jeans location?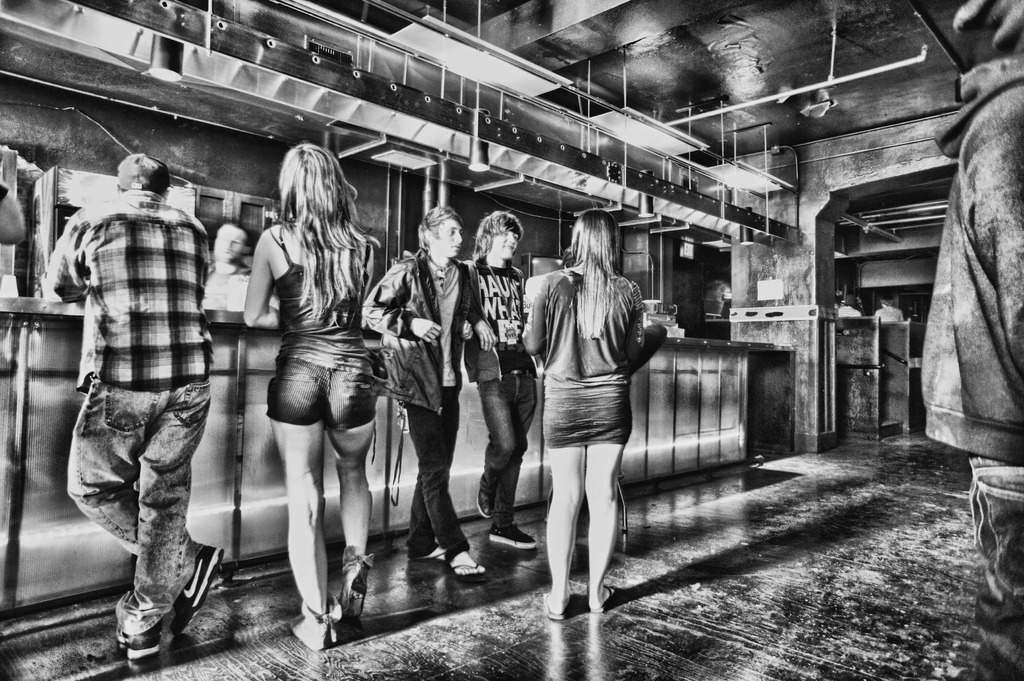
rect(45, 388, 202, 628)
